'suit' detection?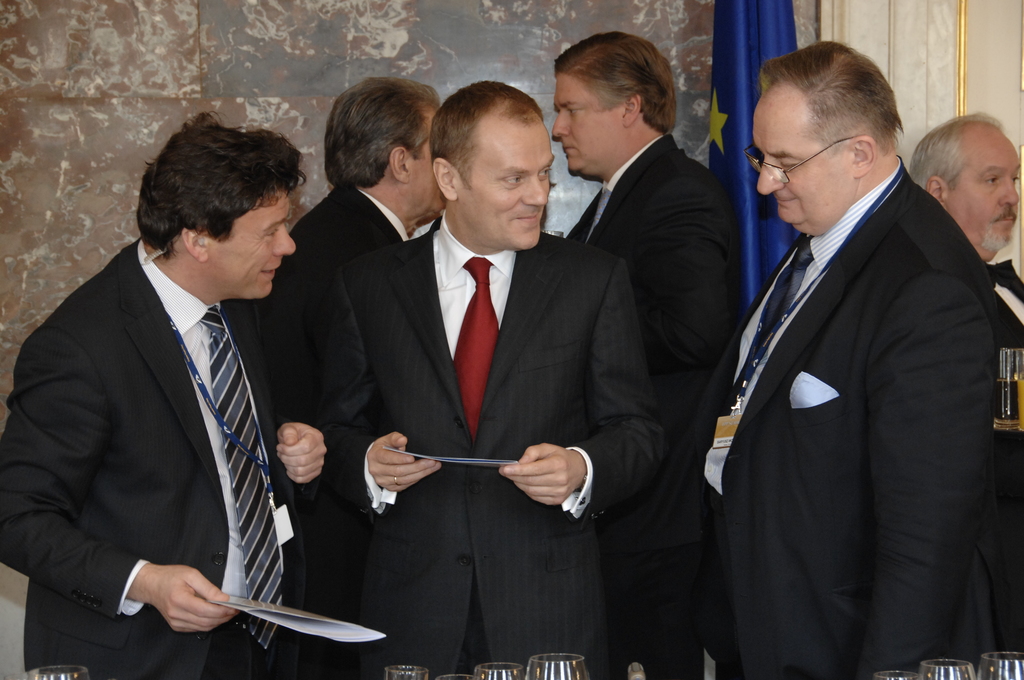
711,27,1005,679
